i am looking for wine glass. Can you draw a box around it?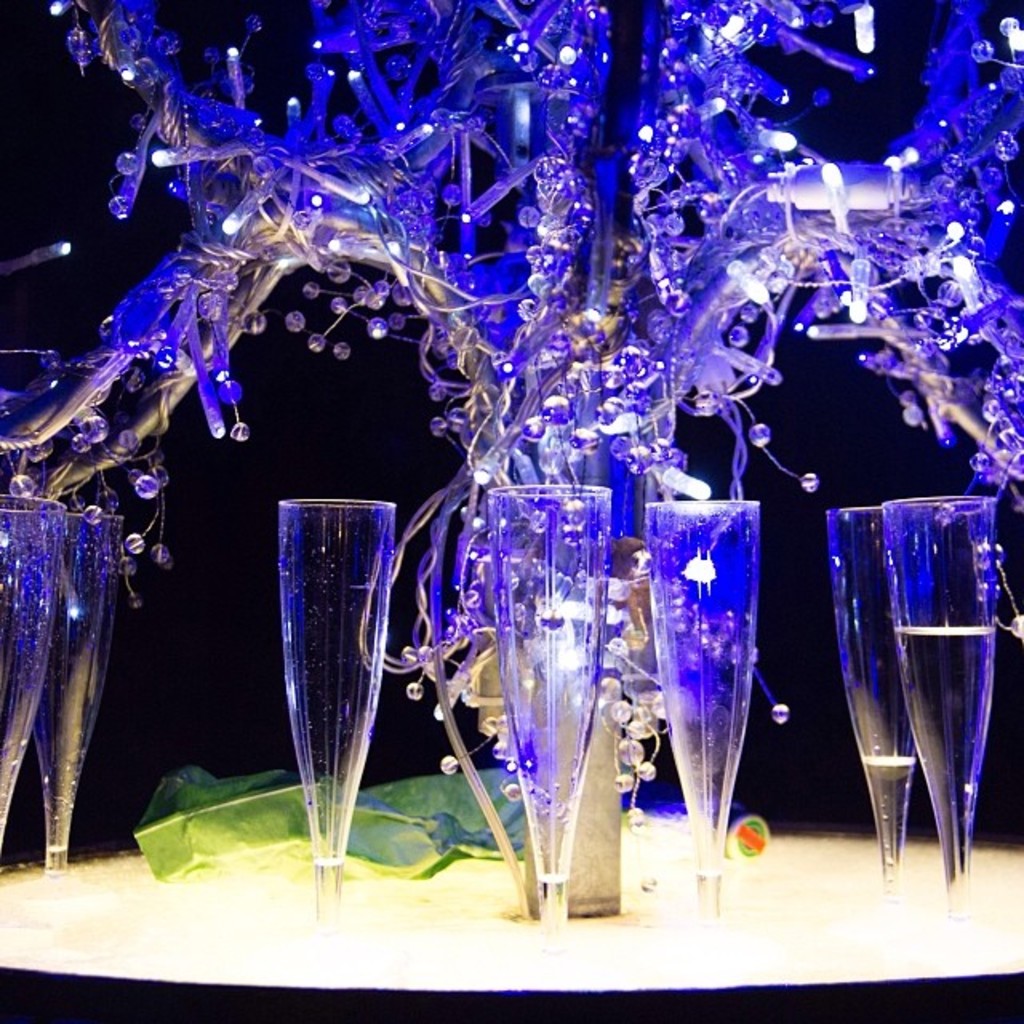
Sure, the bounding box is region(874, 494, 1002, 888).
